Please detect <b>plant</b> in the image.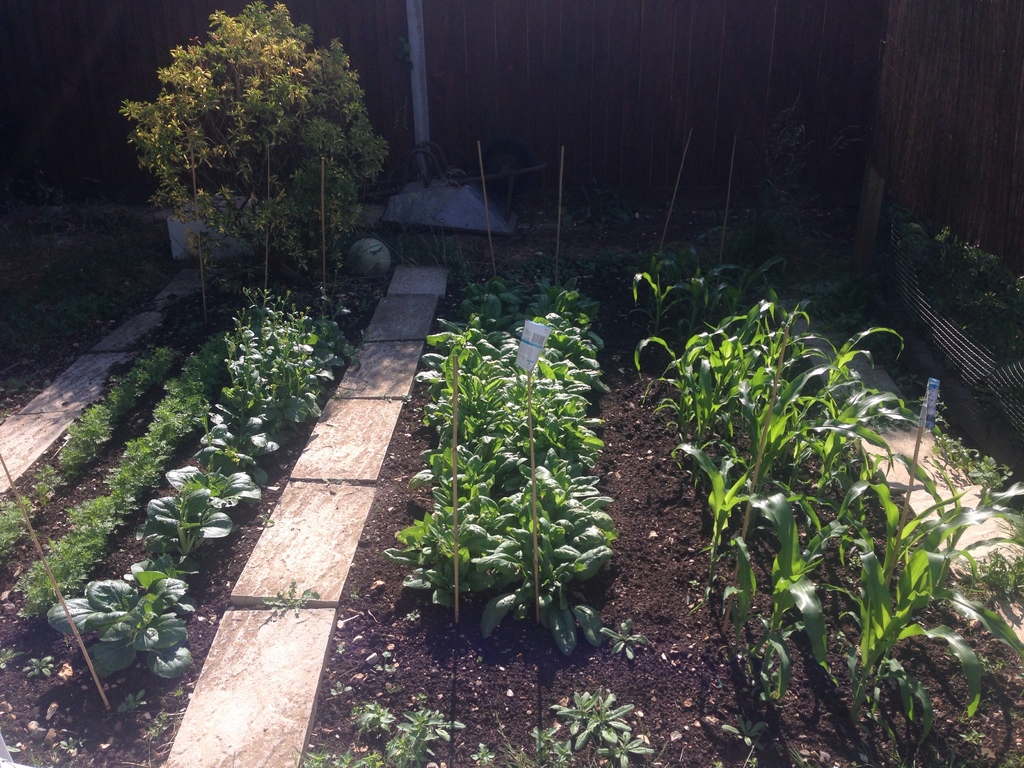
box=[372, 661, 397, 672].
